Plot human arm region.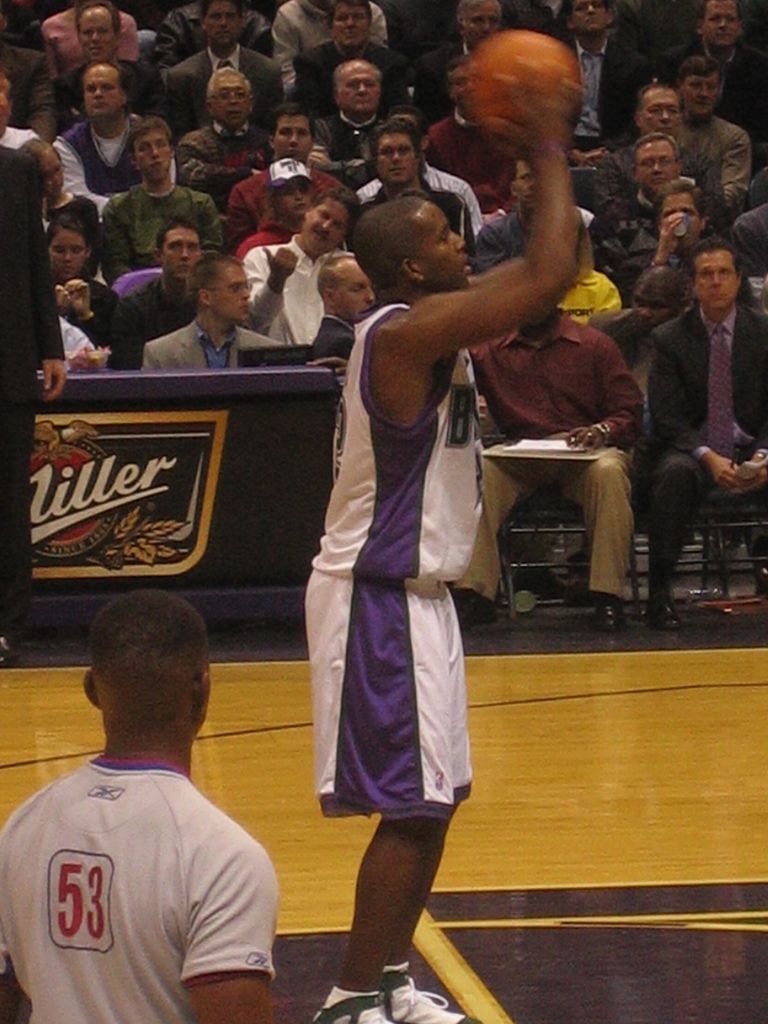
Plotted at [left=393, top=60, right=584, bottom=369].
